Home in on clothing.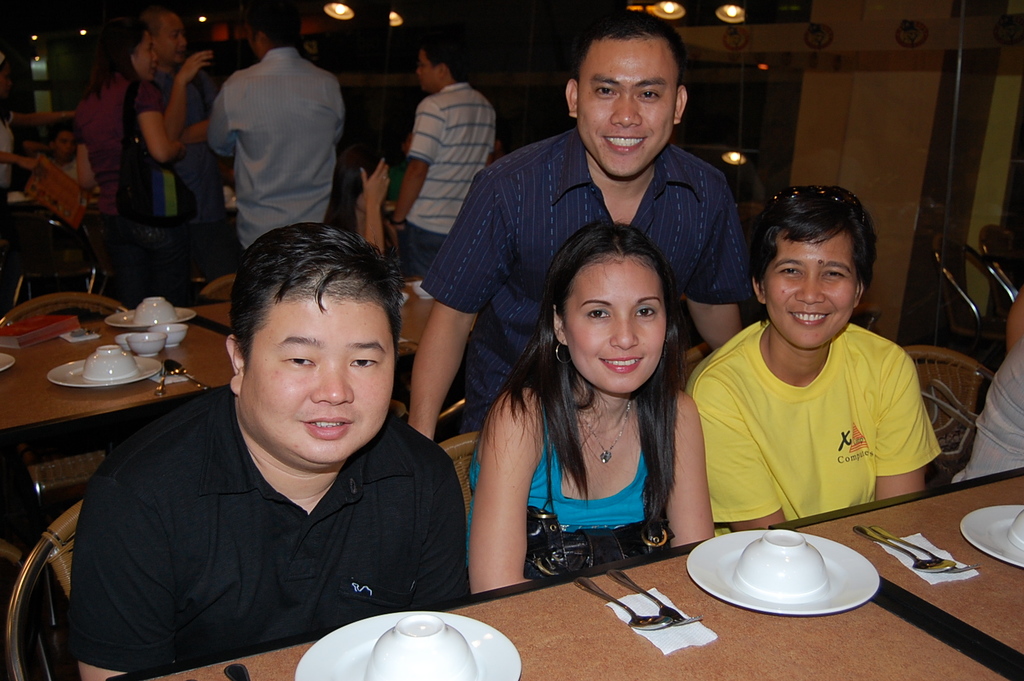
Homed in at crop(206, 47, 347, 257).
